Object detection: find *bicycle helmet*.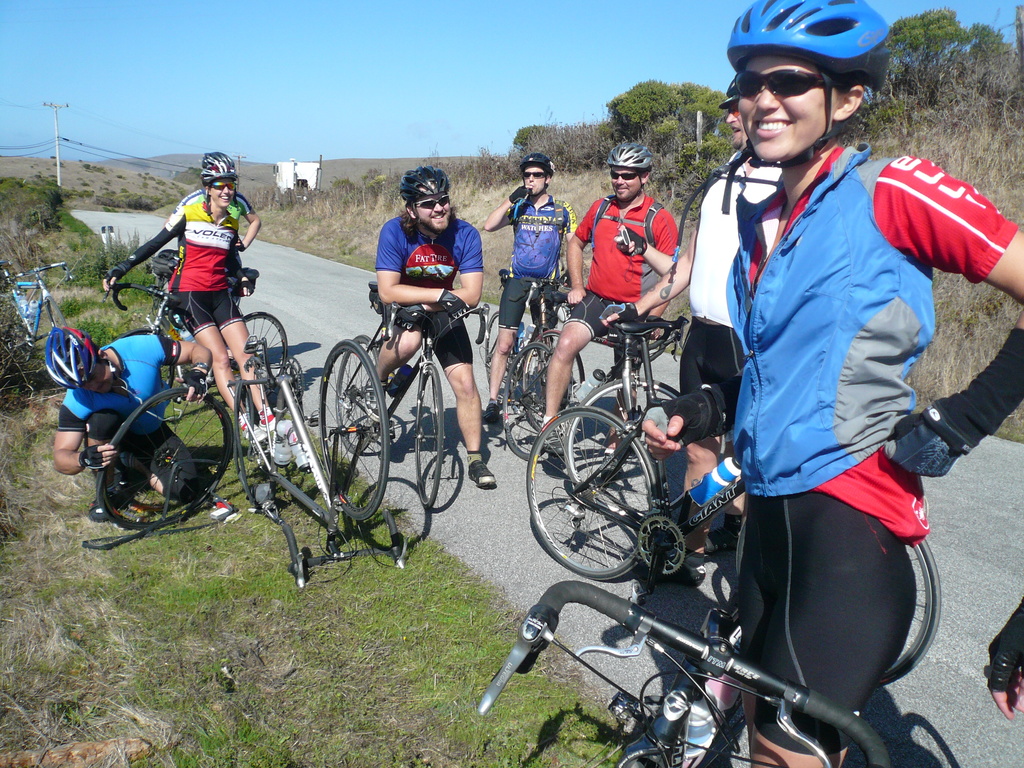
(left=722, top=0, right=882, bottom=90).
